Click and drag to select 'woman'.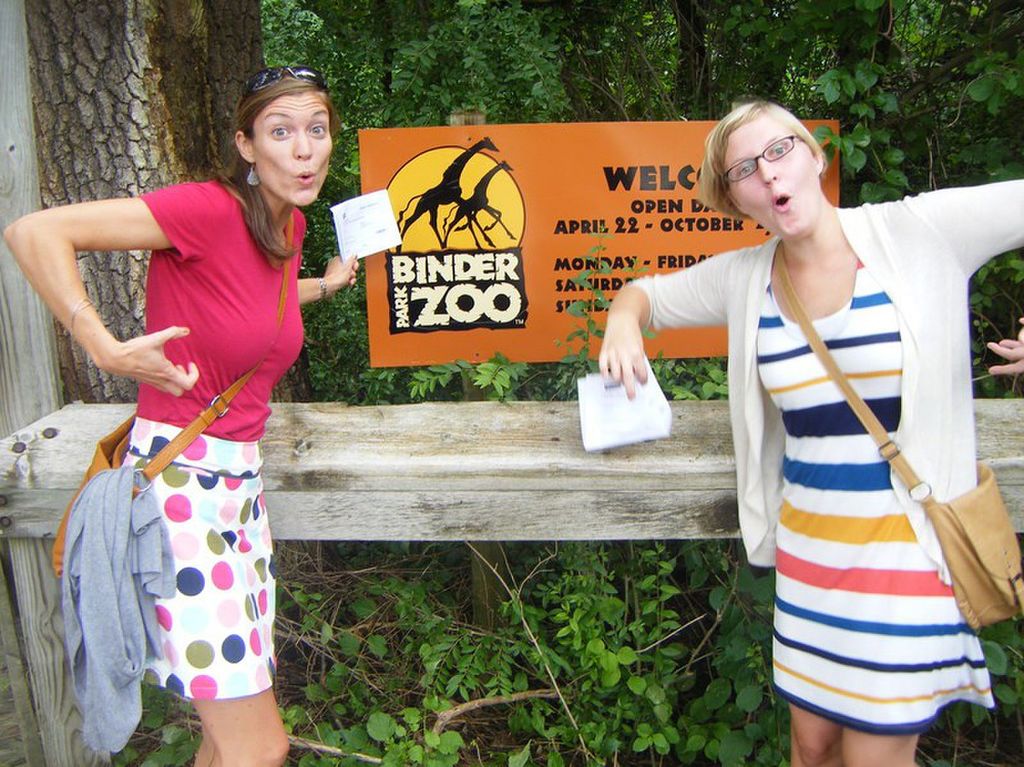
Selection: <bbox>45, 88, 334, 761</bbox>.
